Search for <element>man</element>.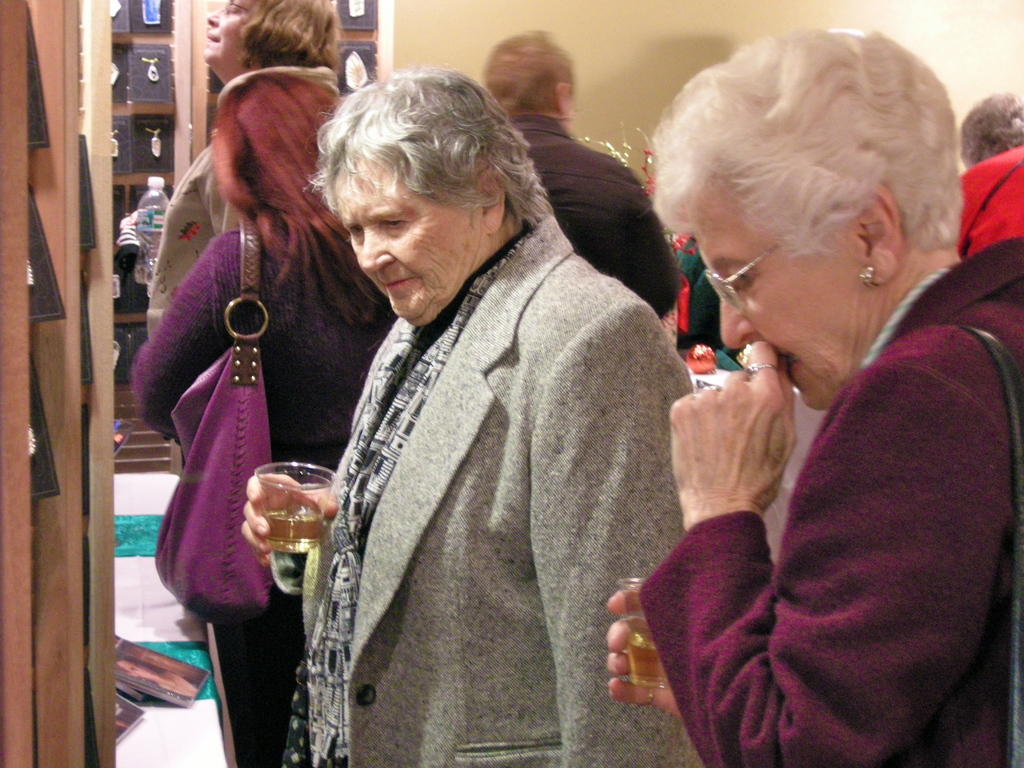
Found at x1=483 y1=38 x2=679 y2=336.
